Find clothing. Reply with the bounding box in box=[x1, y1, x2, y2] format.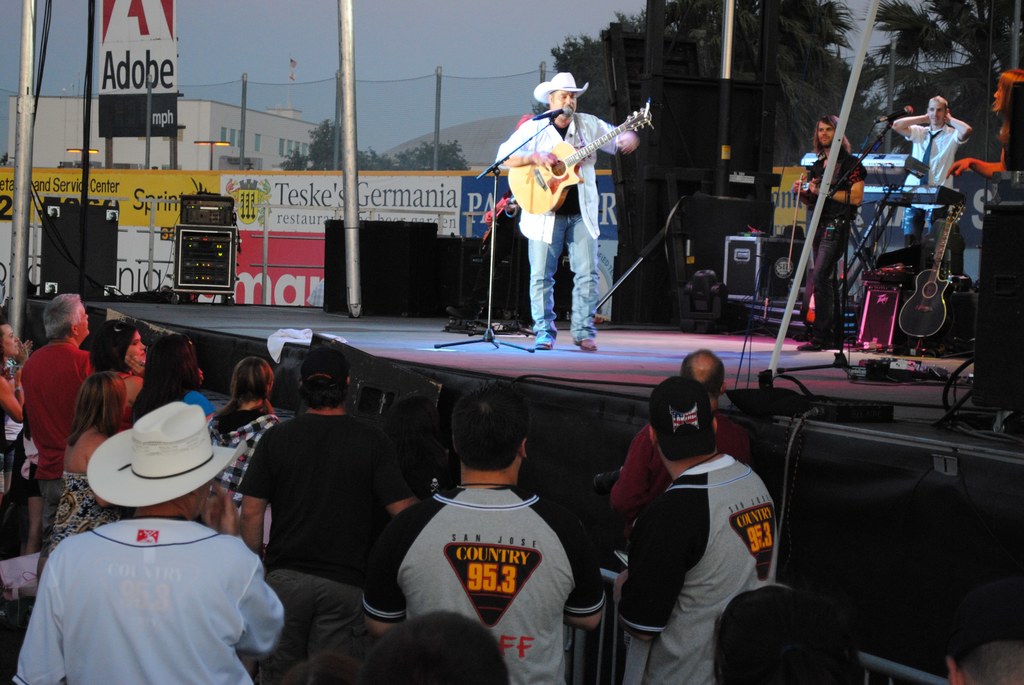
box=[22, 504, 283, 661].
